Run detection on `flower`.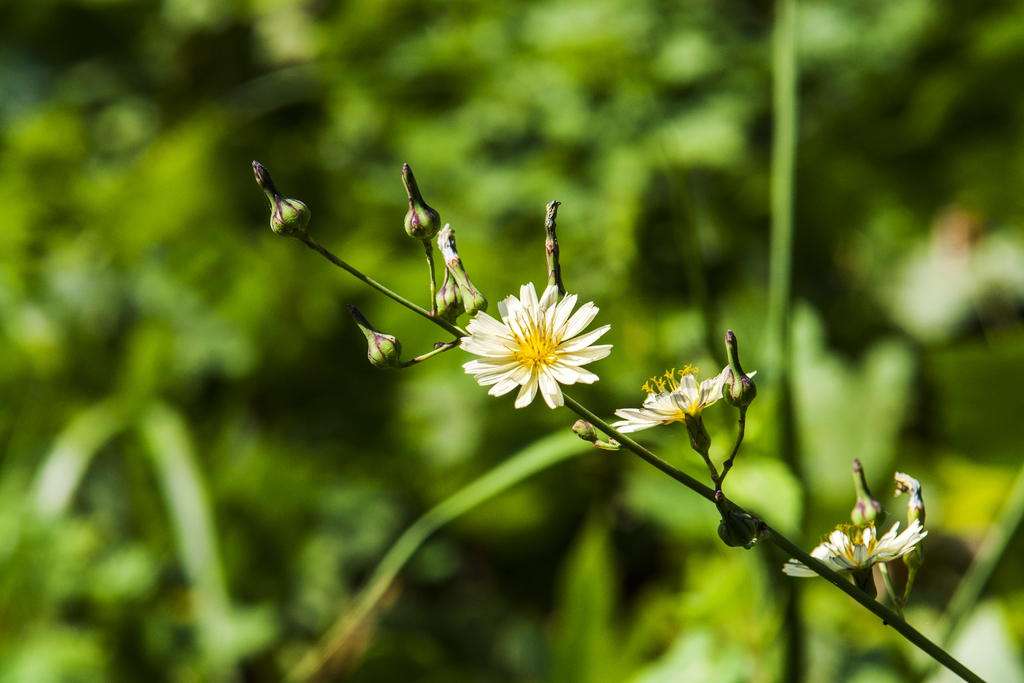
Result: box=[450, 263, 617, 413].
